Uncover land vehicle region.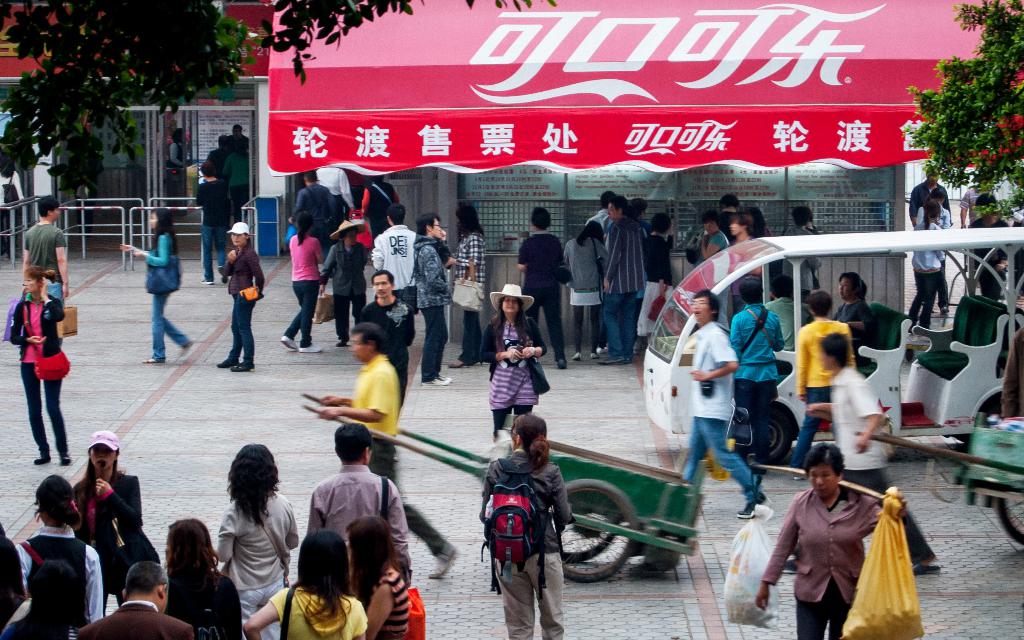
Uncovered: pyautogui.locateOnScreen(304, 390, 715, 581).
